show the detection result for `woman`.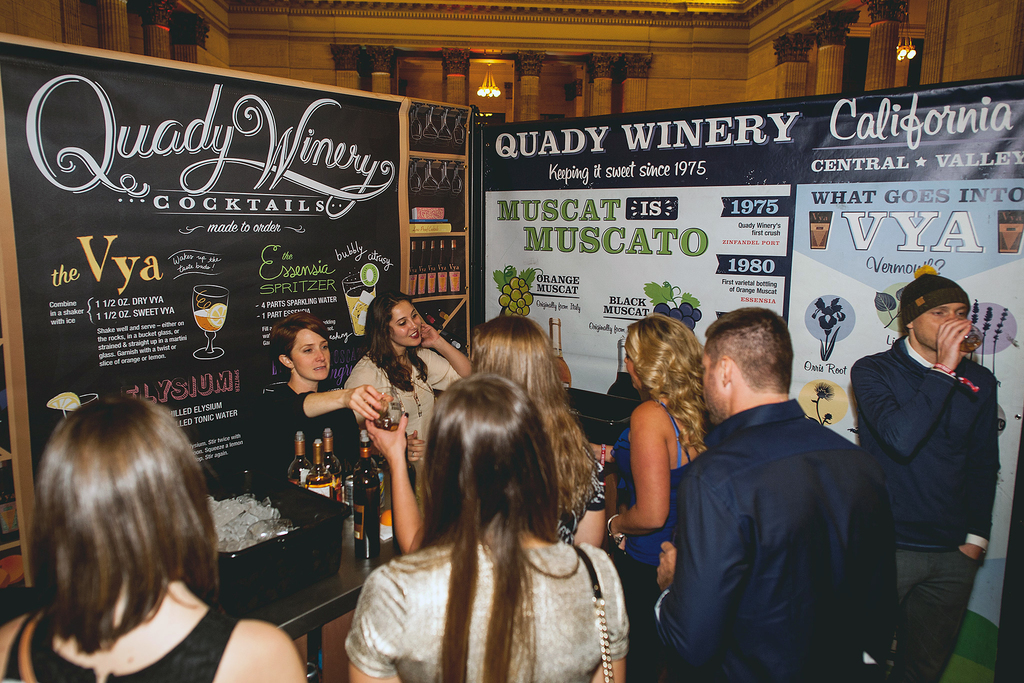
box=[0, 392, 308, 682].
